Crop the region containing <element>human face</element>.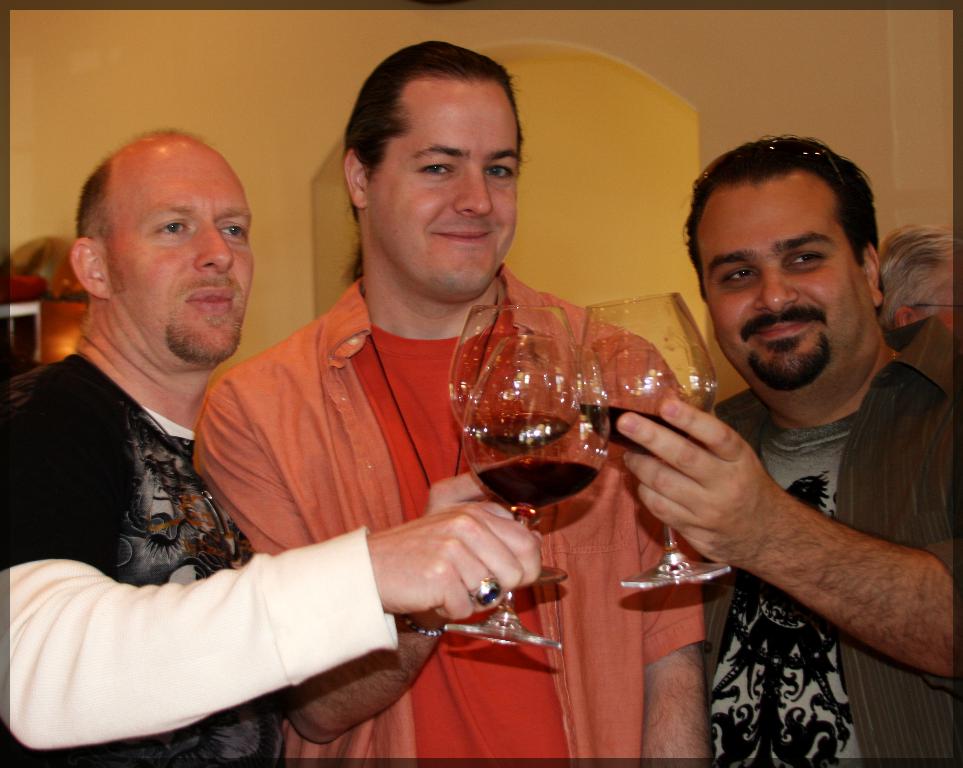
Crop region: left=107, top=167, right=252, bottom=363.
